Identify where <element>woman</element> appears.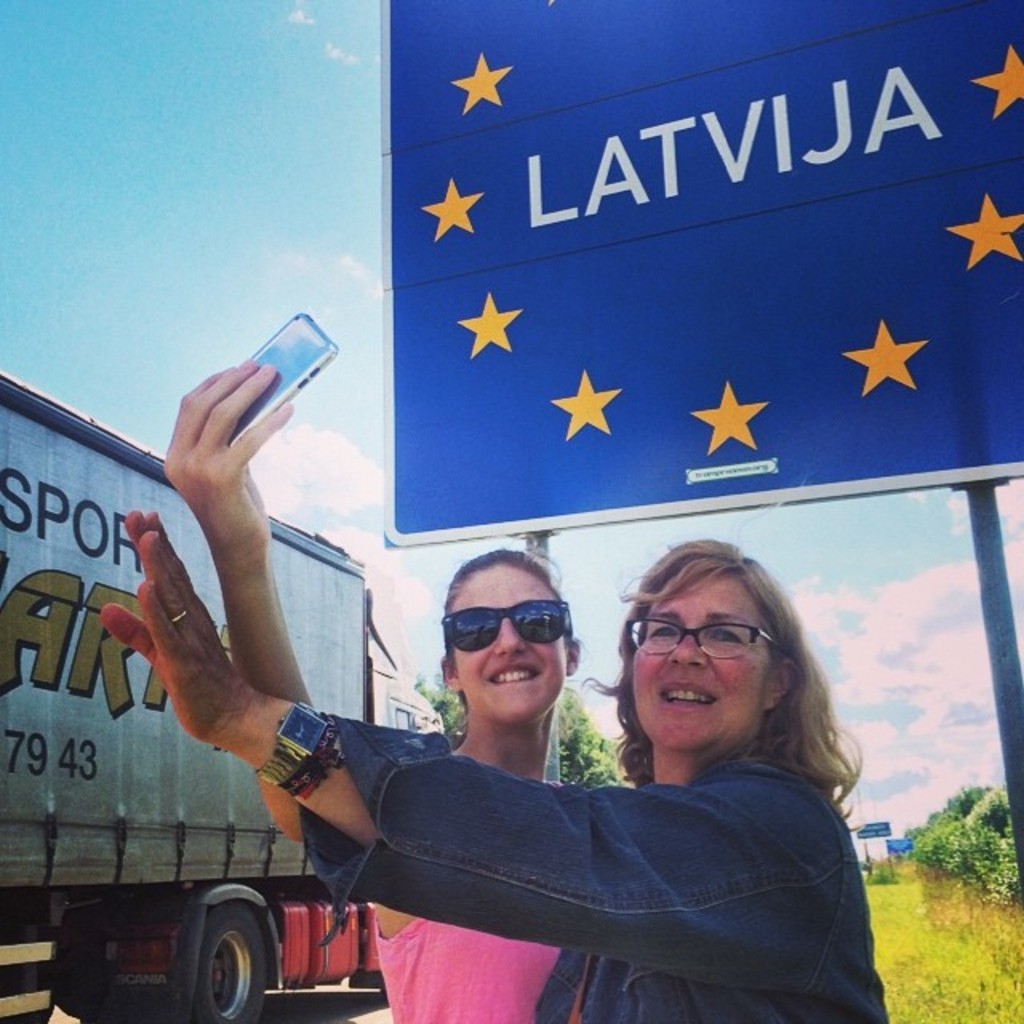
Appears at bbox=[107, 507, 886, 1022].
